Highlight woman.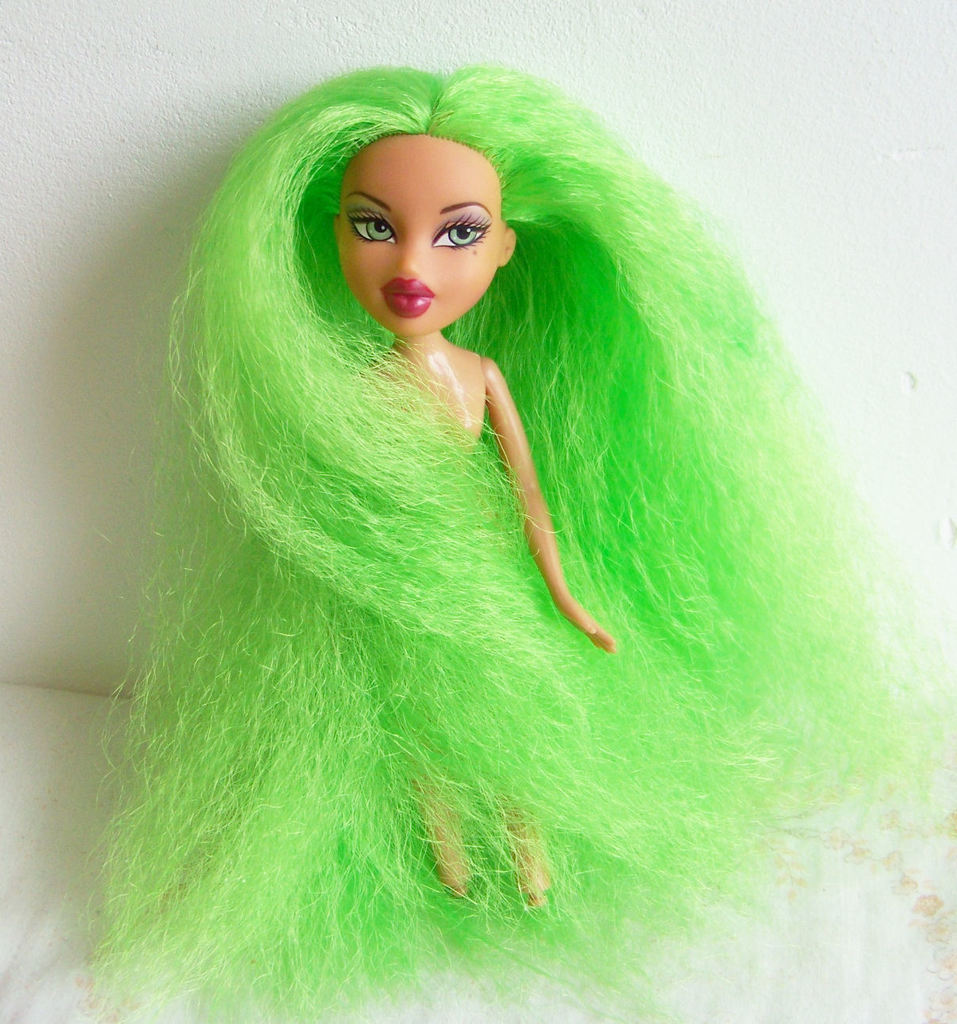
Highlighted region: left=97, top=66, right=944, bottom=1023.
